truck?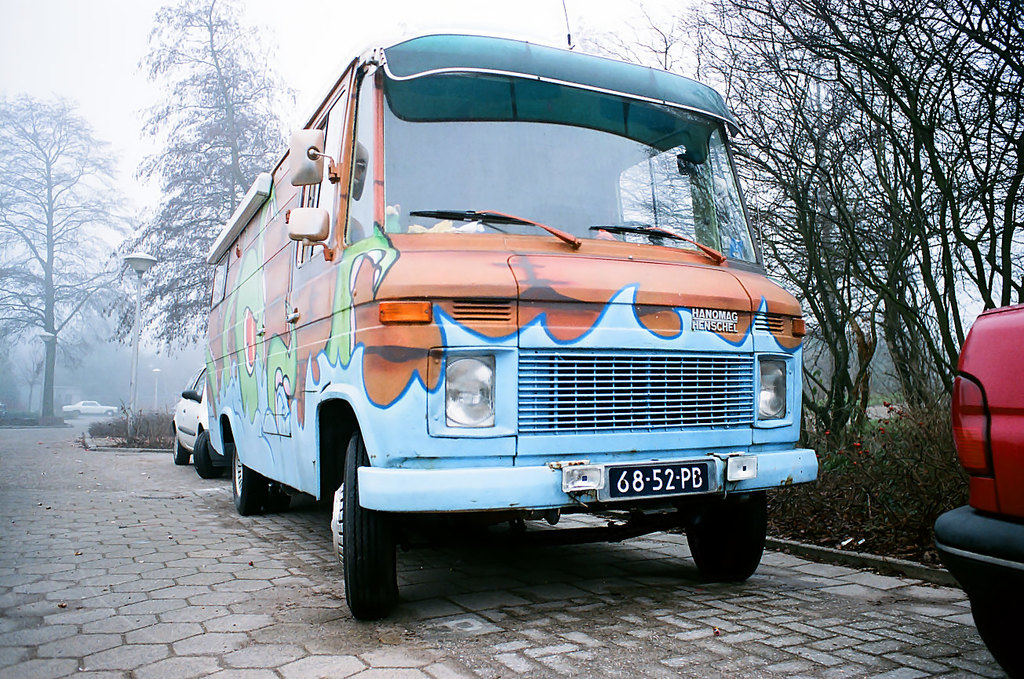
pyautogui.locateOnScreen(173, 24, 843, 612)
